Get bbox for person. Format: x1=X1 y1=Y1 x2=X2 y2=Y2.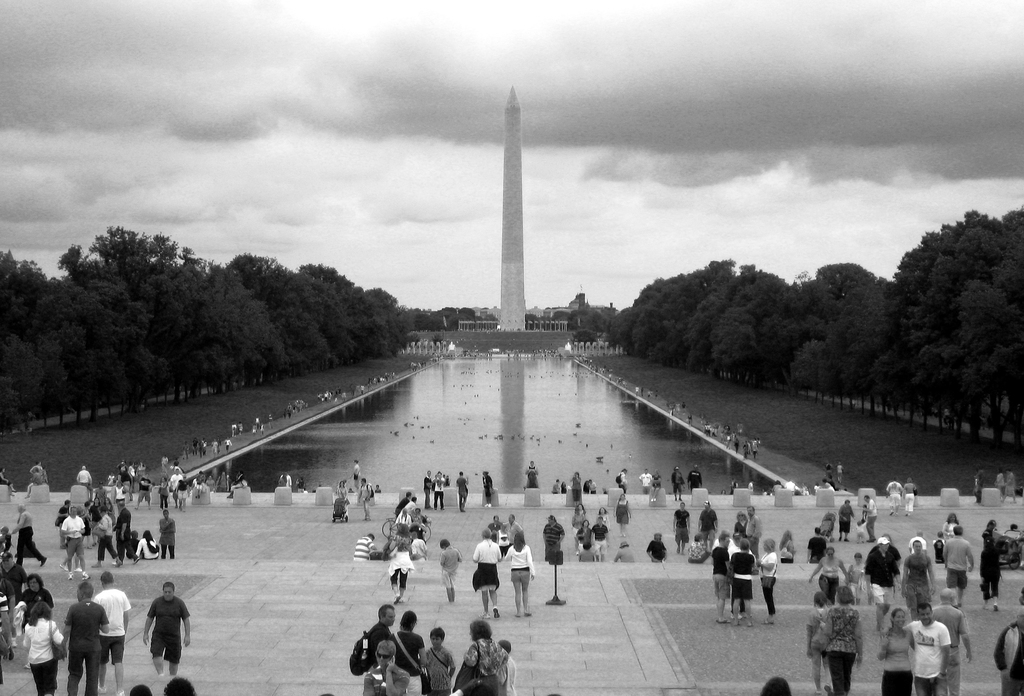
x1=932 y1=585 x2=968 y2=695.
